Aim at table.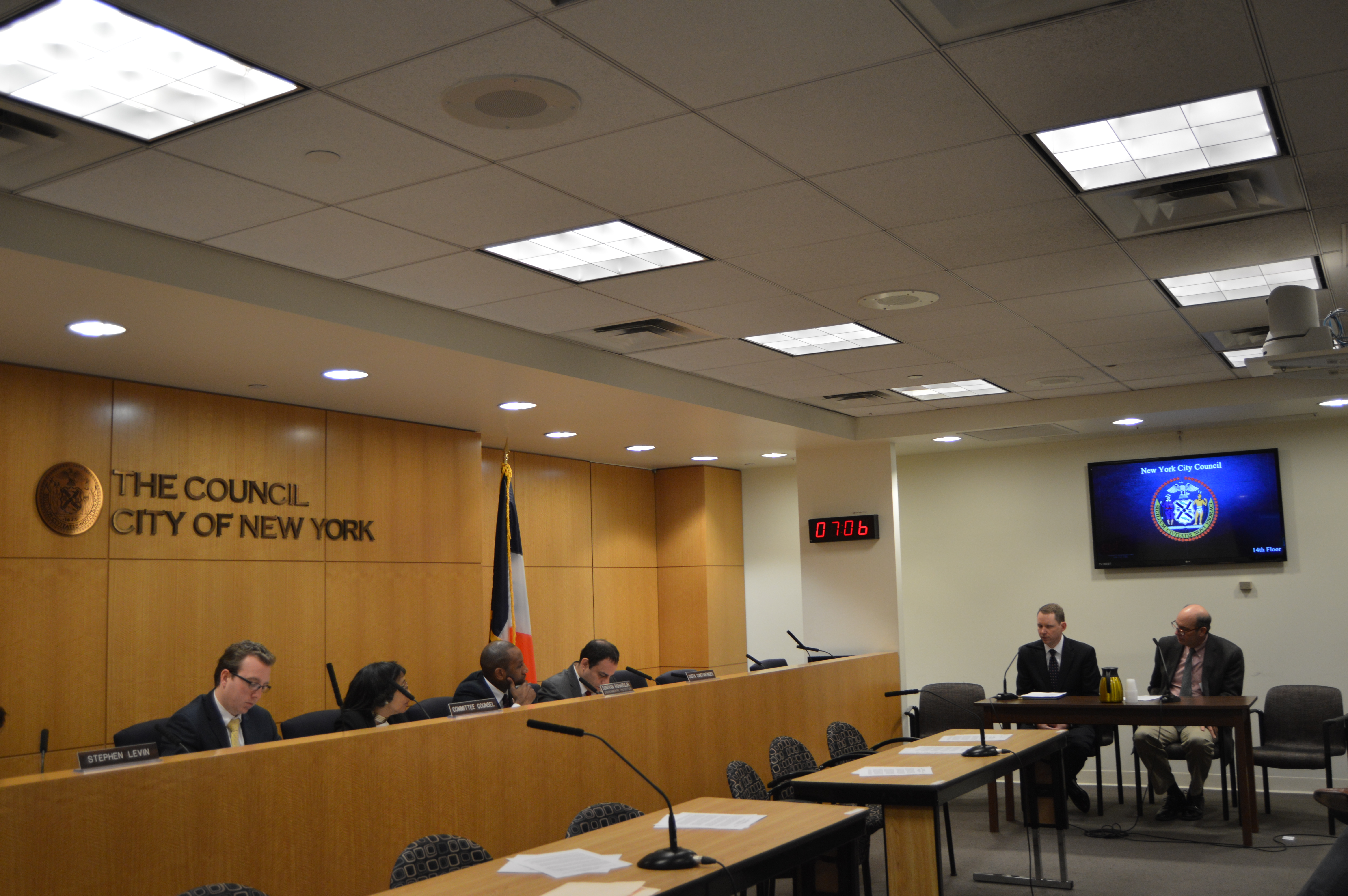
Aimed at rect(208, 155, 291, 189).
